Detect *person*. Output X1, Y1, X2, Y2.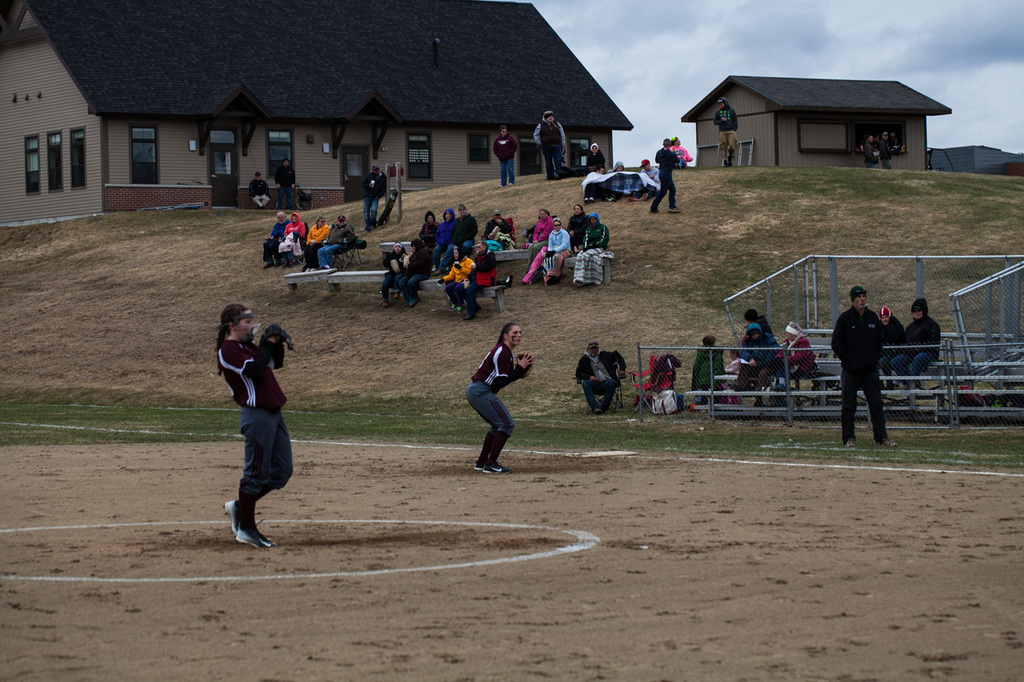
254, 173, 280, 202.
